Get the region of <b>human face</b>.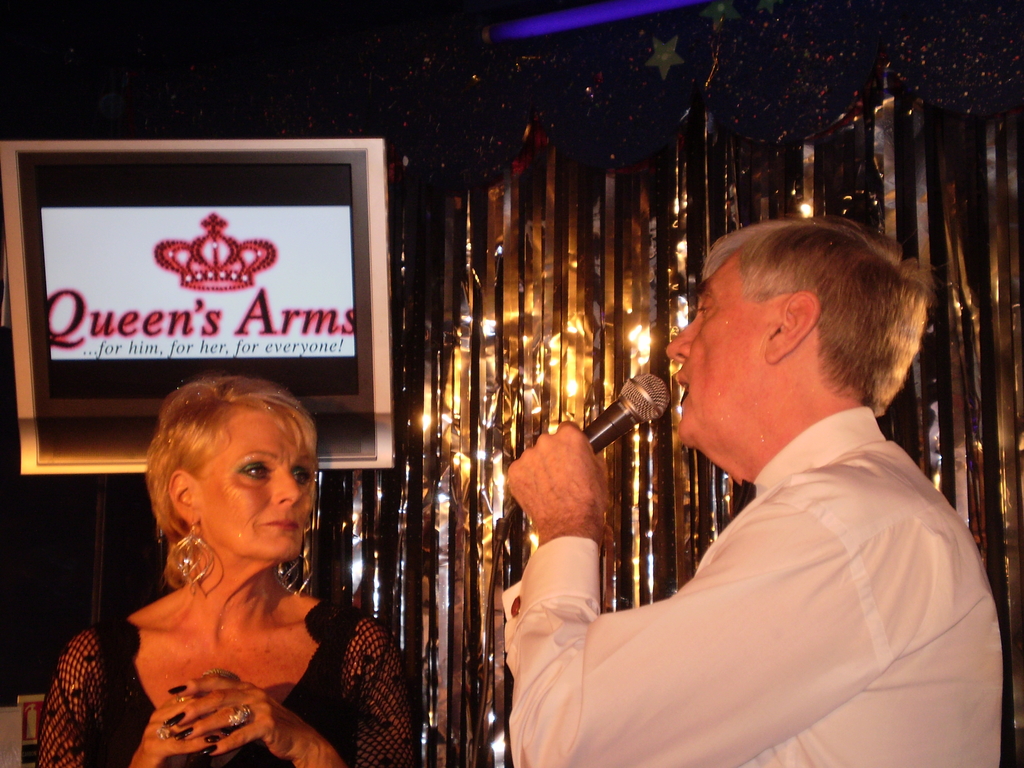
(x1=664, y1=253, x2=772, y2=442).
